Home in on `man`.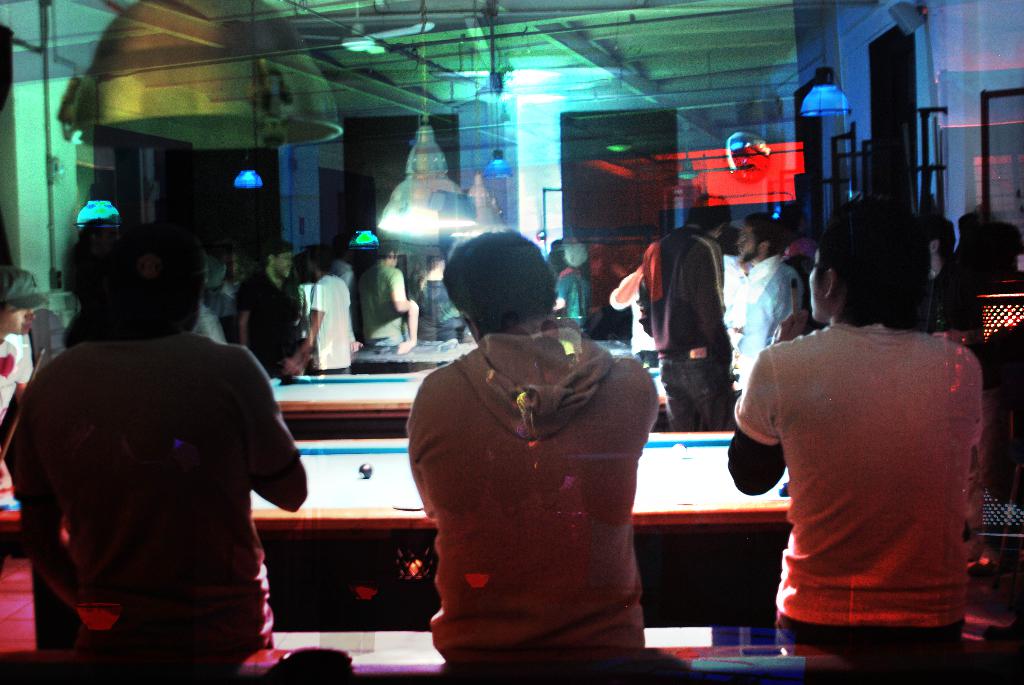
Homed in at x1=706, y1=243, x2=742, y2=327.
